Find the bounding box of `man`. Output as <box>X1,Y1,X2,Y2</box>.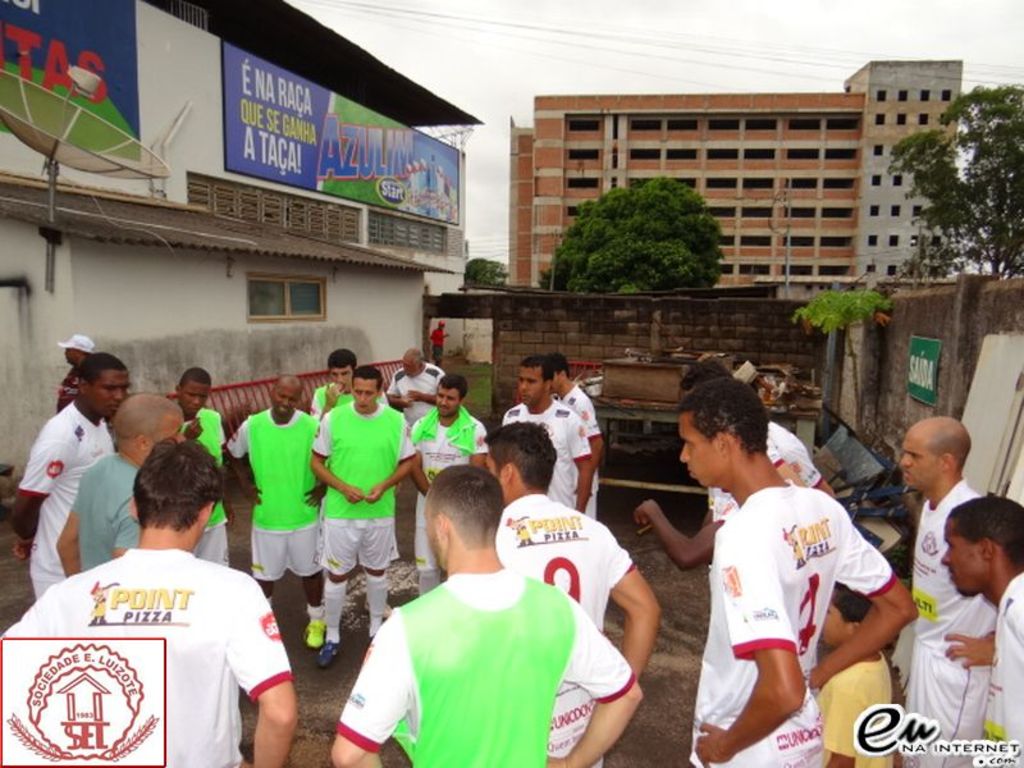
<box>9,353,142,614</box>.
